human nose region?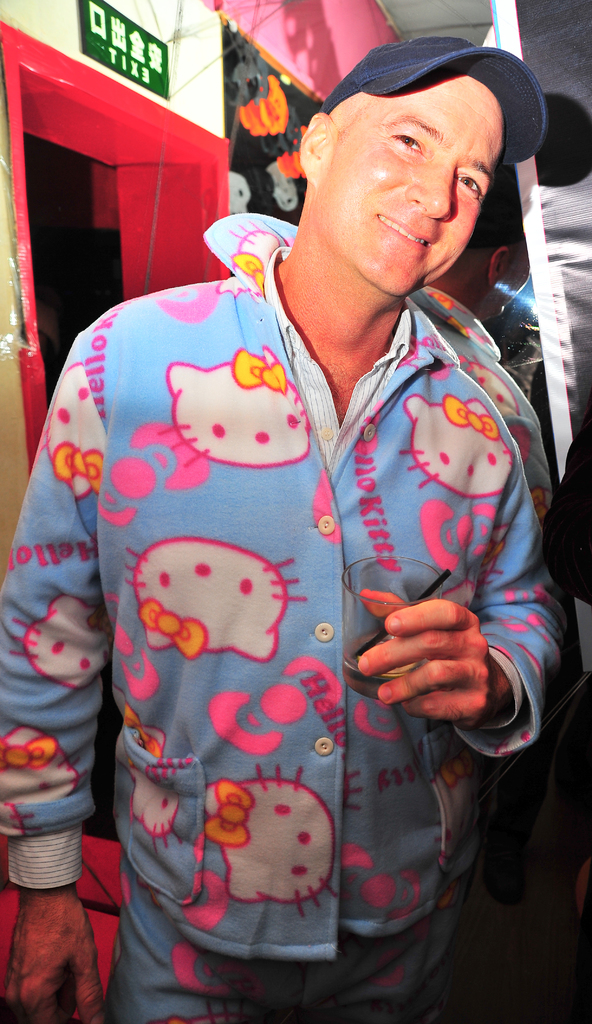
406:161:451:225
